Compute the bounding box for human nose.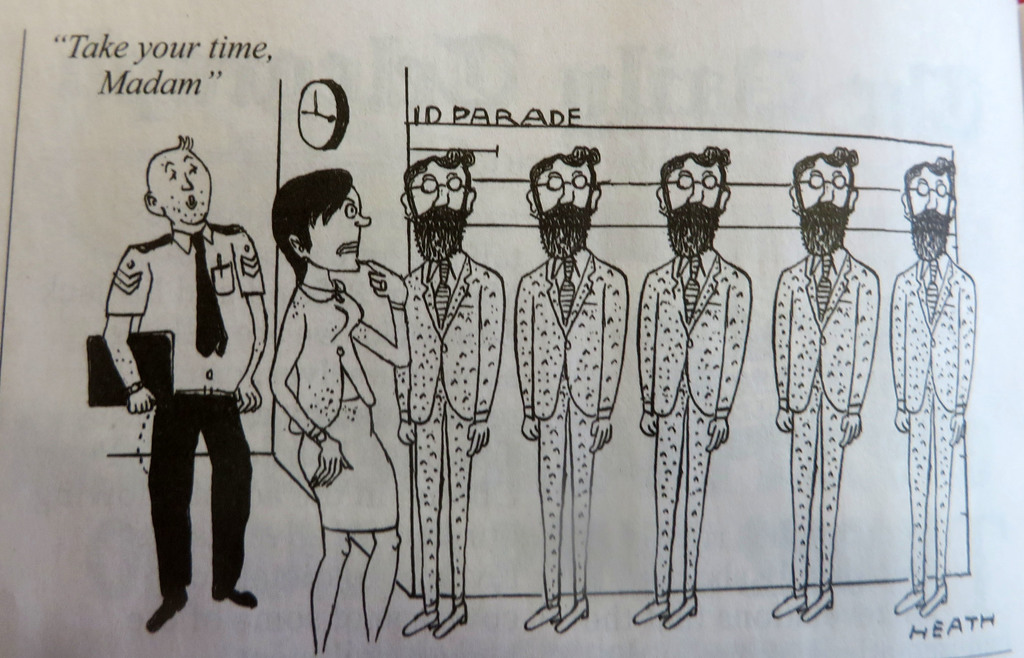
(x1=434, y1=179, x2=451, y2=204).
